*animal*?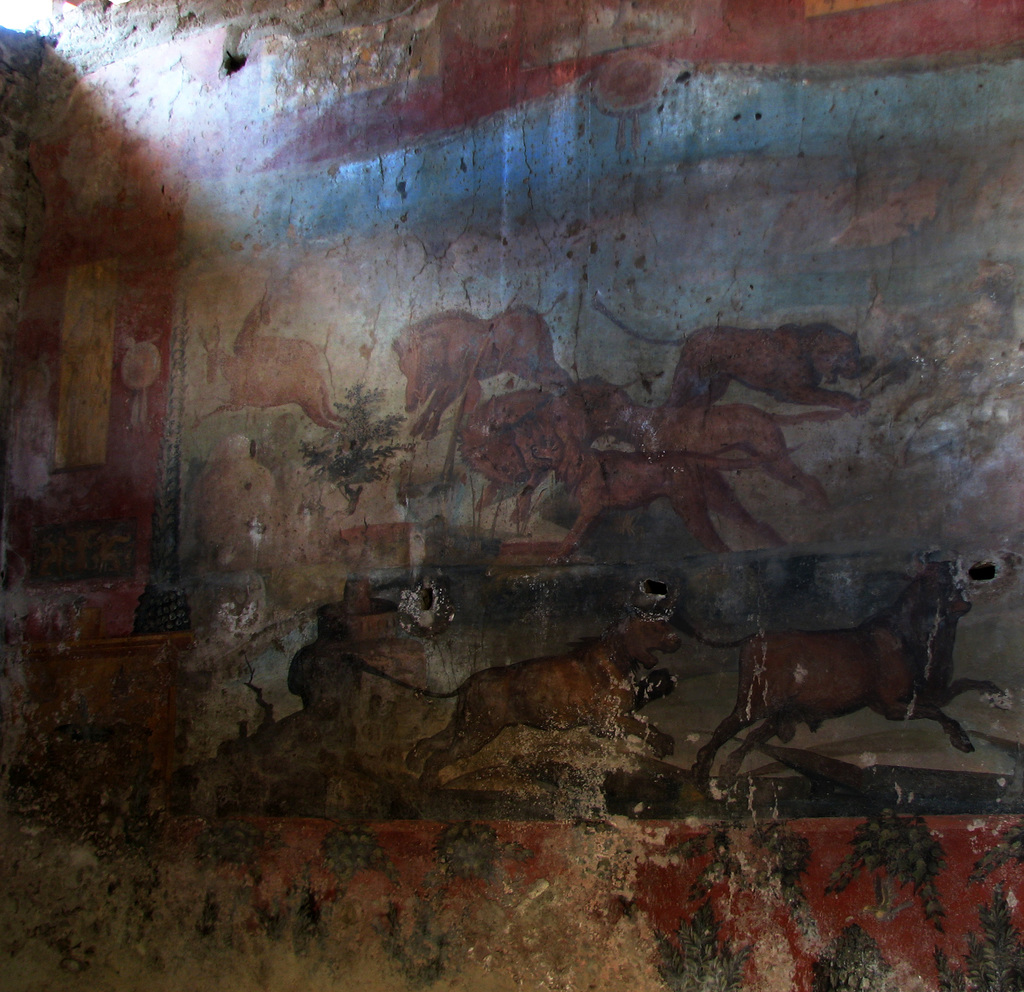
(583,398,858,511)
